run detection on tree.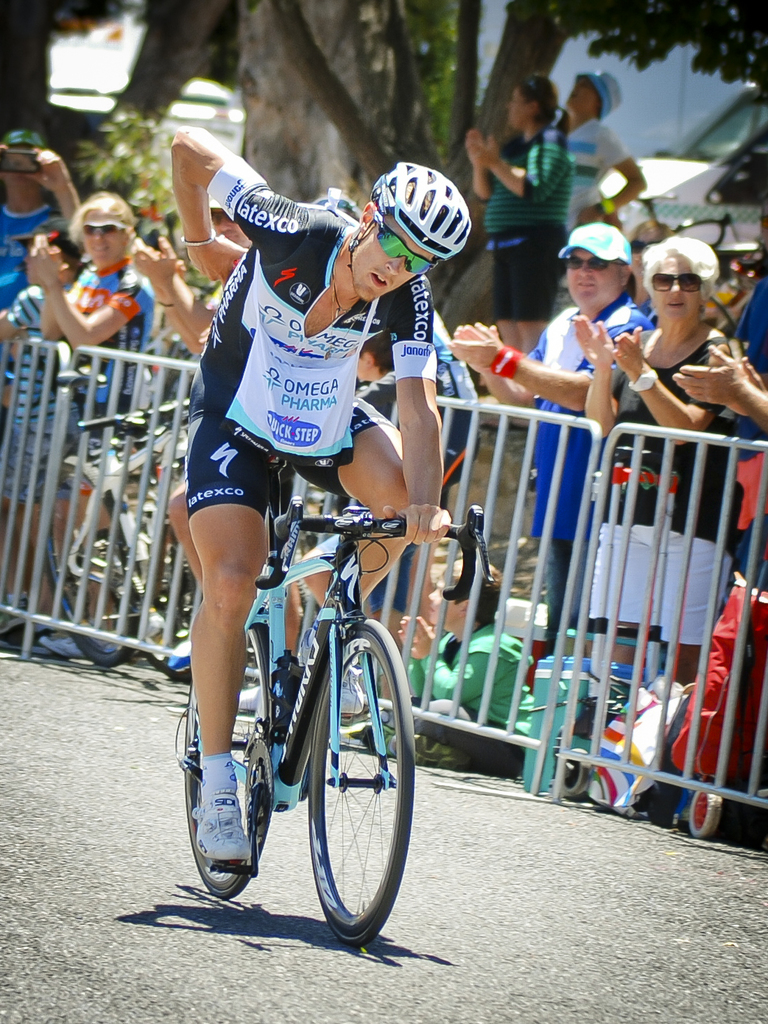
Result: bbox=(374, 6, 767, 320).
